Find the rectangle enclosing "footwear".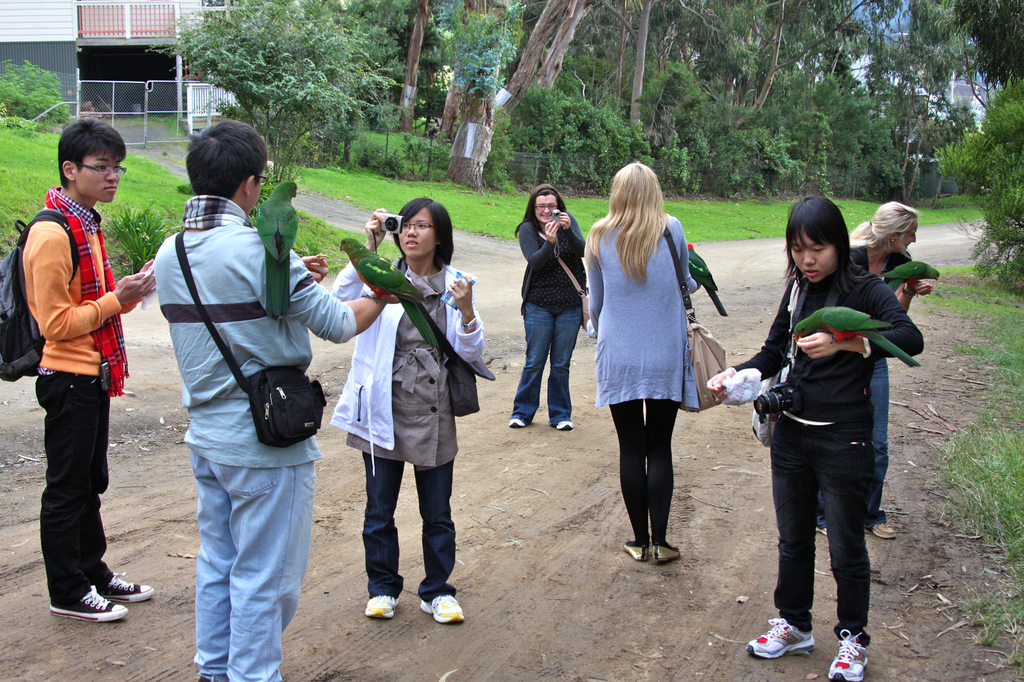
region(420, 591, 461, 624).
